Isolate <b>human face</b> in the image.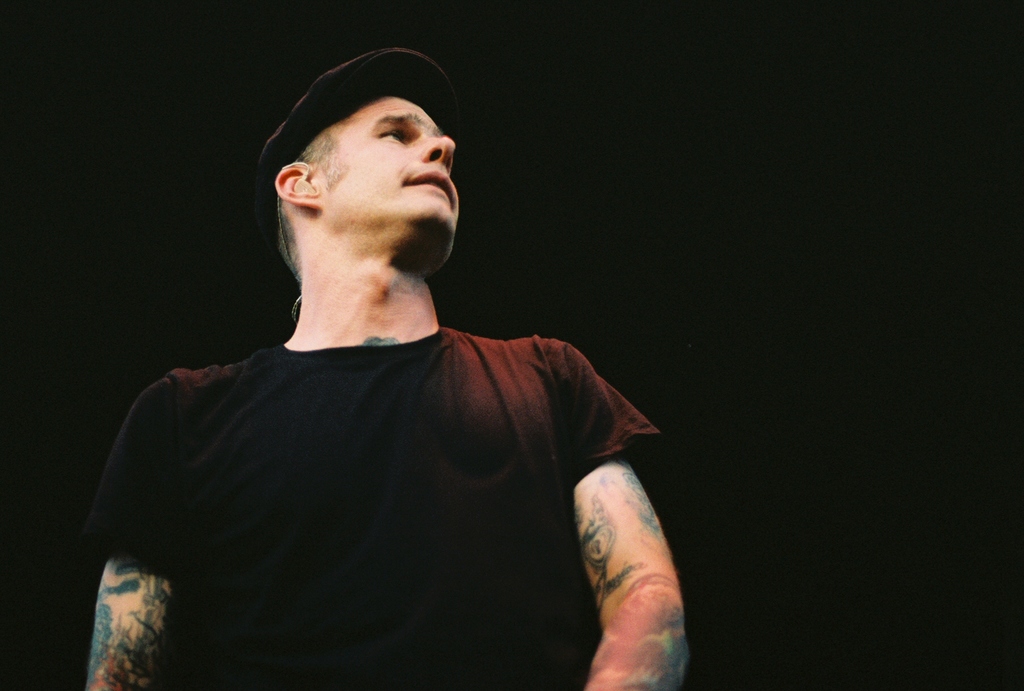
Isolated region: <bbox>323, 90, 458, 250</bbox>.
